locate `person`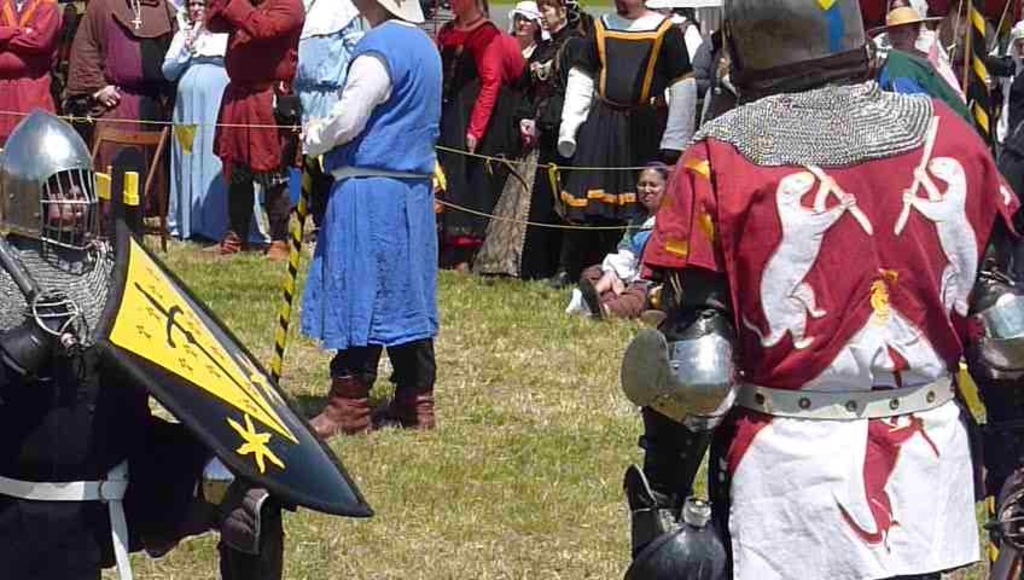
(x1=481, y1=4, x2=610, y2=297)
